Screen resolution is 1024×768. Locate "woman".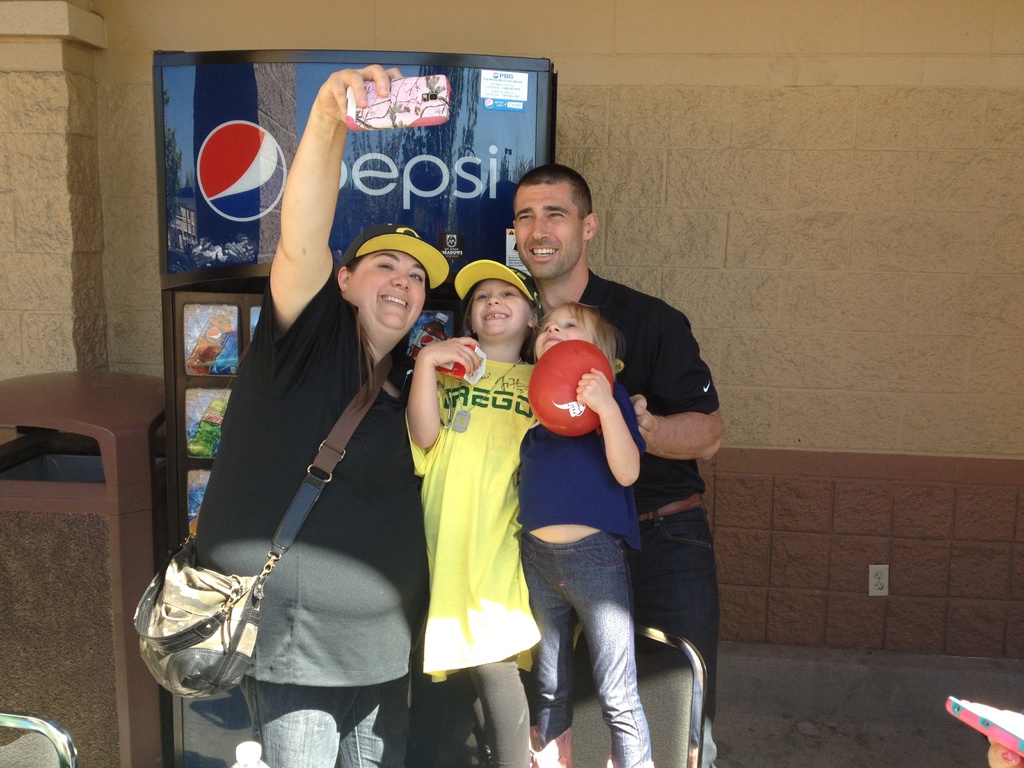
locate(195, 52, 441, 767).
